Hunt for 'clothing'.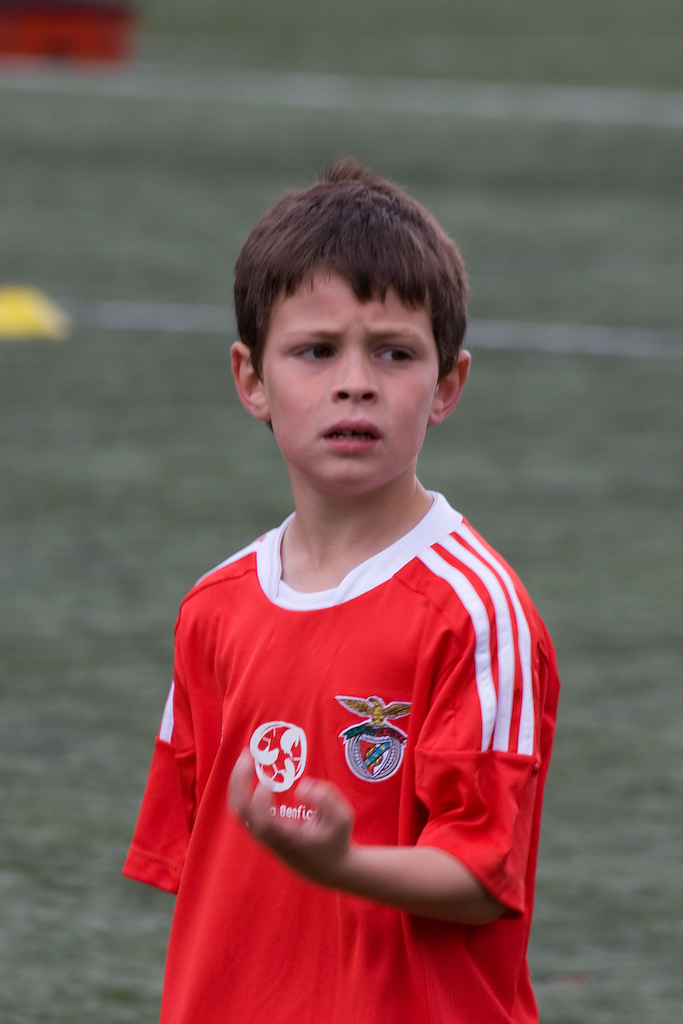
Hunted down at 137/494/546/995.
